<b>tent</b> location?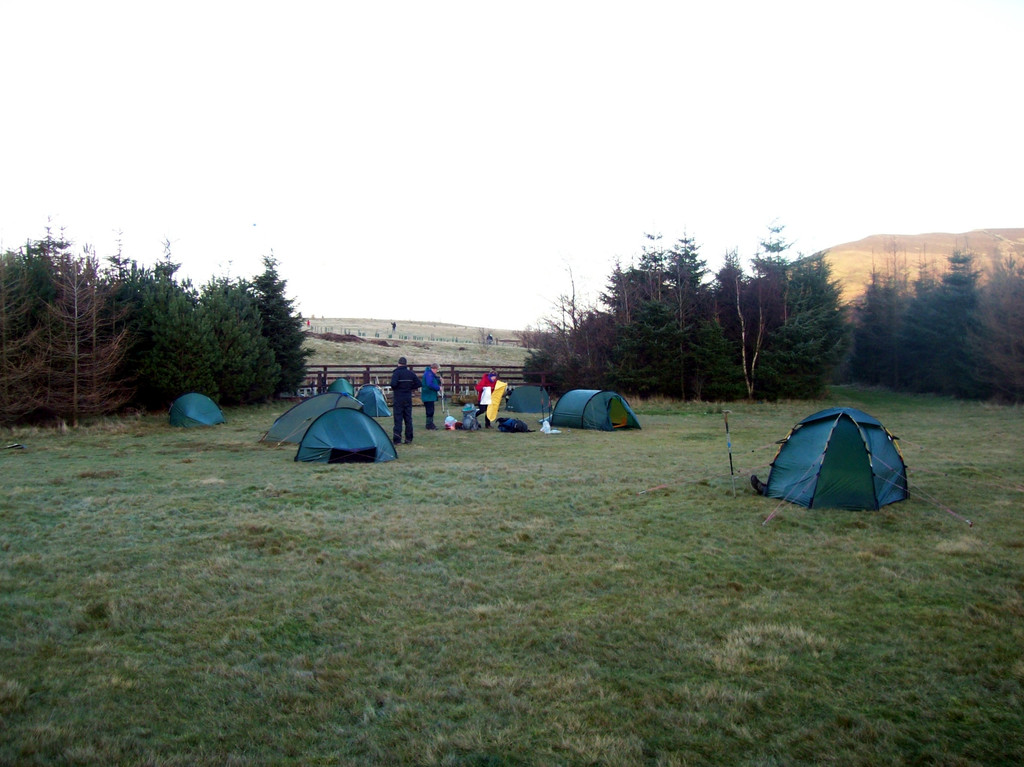
x1=744, y1=401, x2=924, y2=508
